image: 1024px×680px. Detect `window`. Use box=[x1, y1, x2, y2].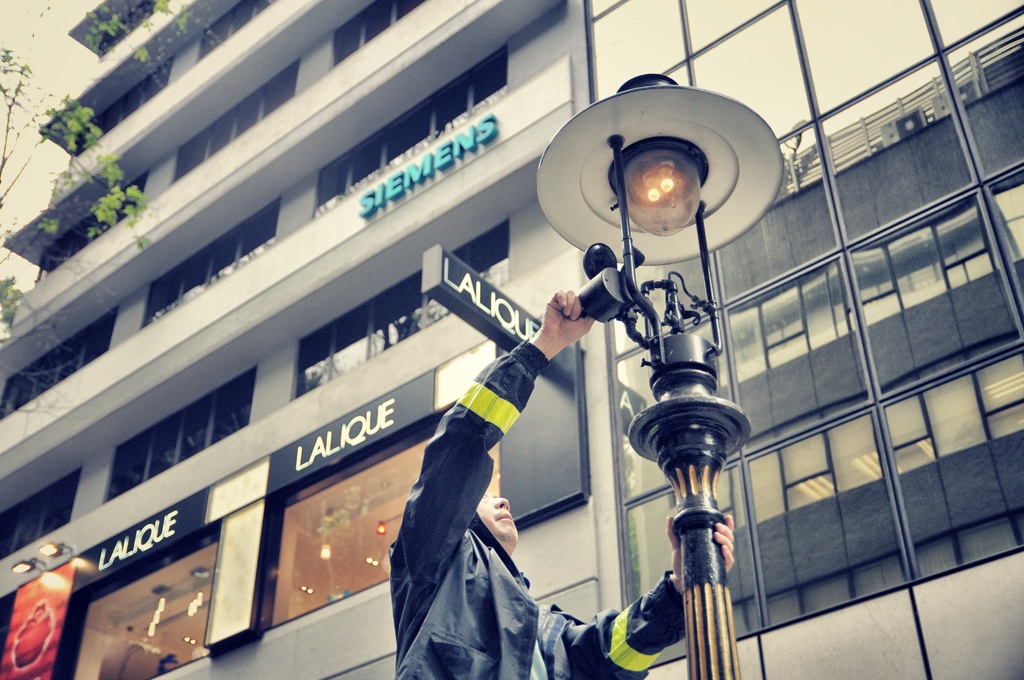
box=[0, 303, 118, 423].
